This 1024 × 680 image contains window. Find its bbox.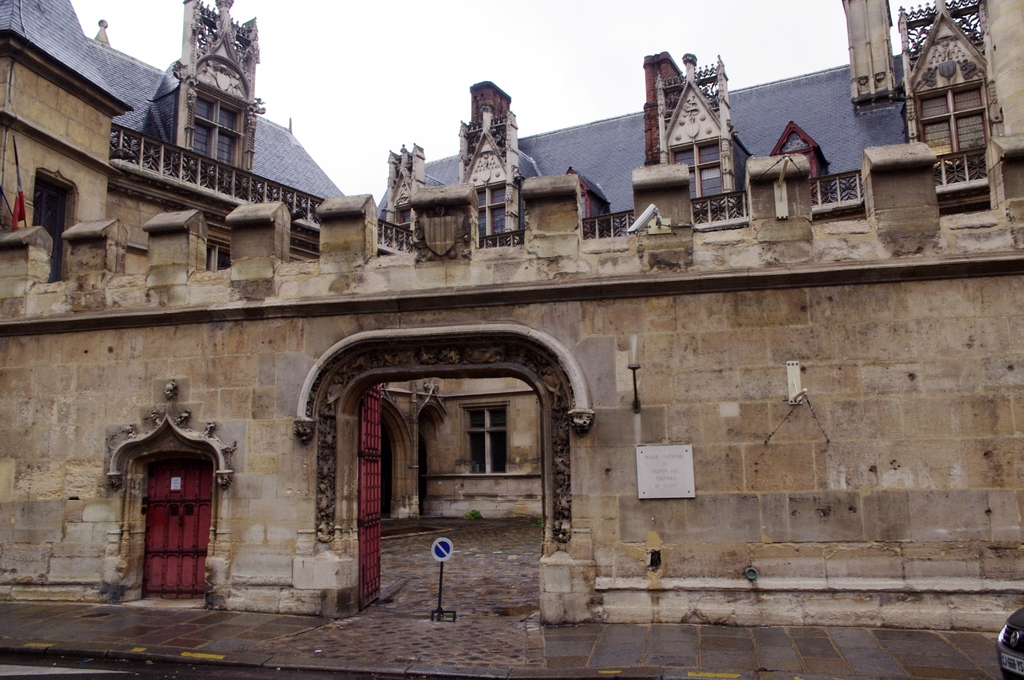
Rect(447, 384, 516, 499).
